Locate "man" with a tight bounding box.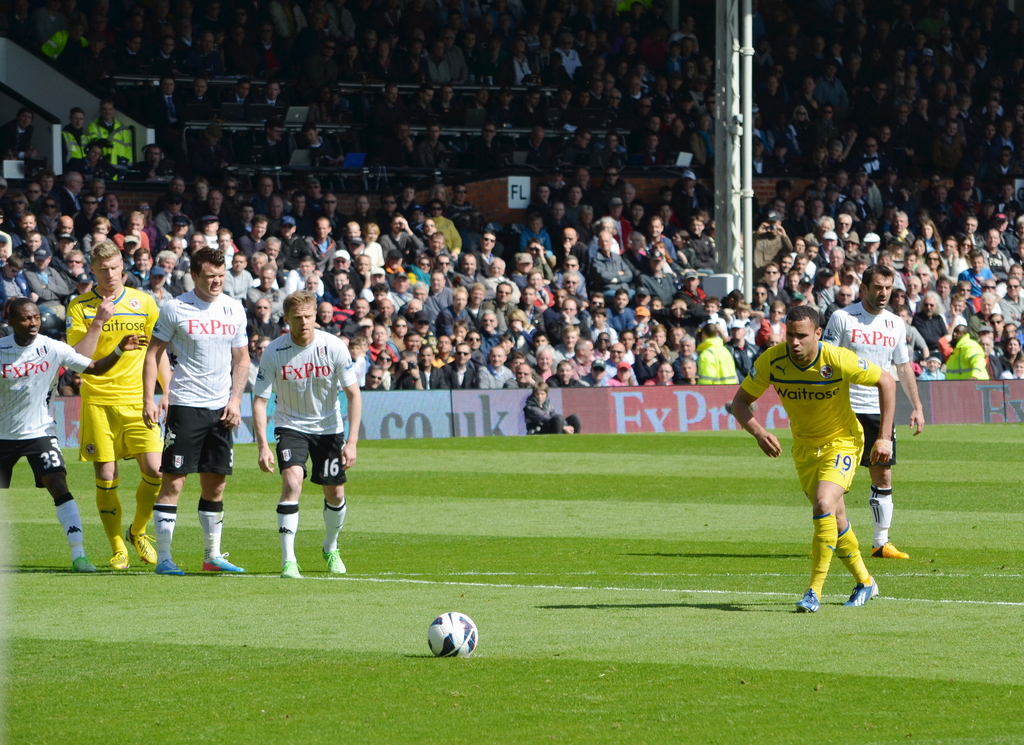
Rect(227, 81, 259, 113).
